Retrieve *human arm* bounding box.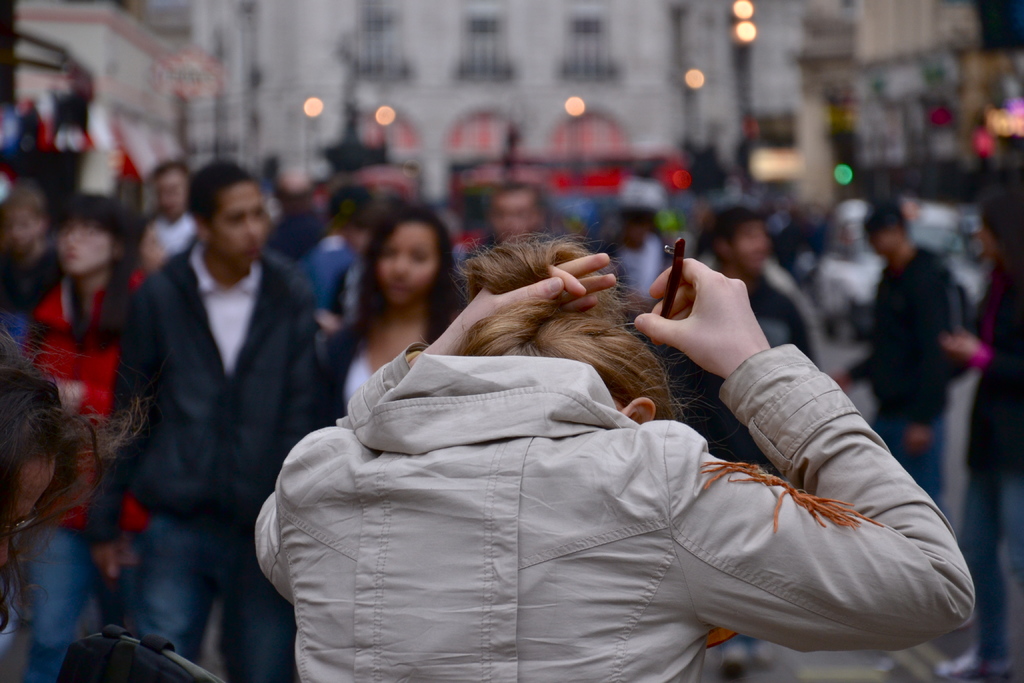
Bounding box: 254, 244, 623, 599.
